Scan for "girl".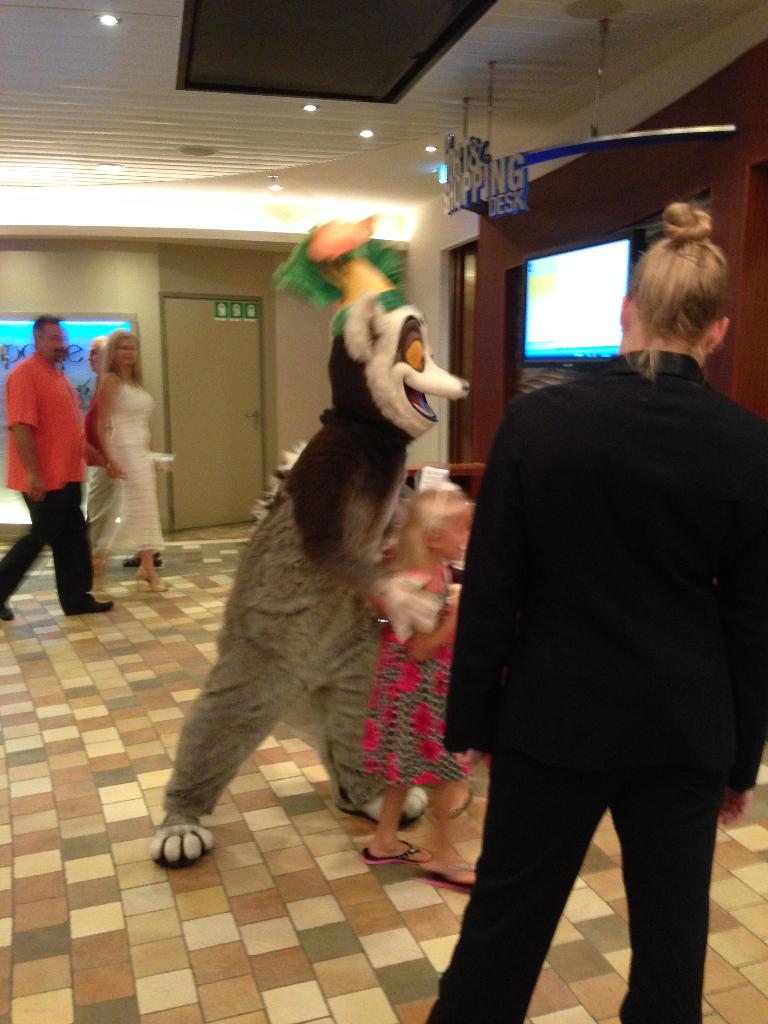
Scan result: x1=95 y1=330 x2=167 y2=593.
